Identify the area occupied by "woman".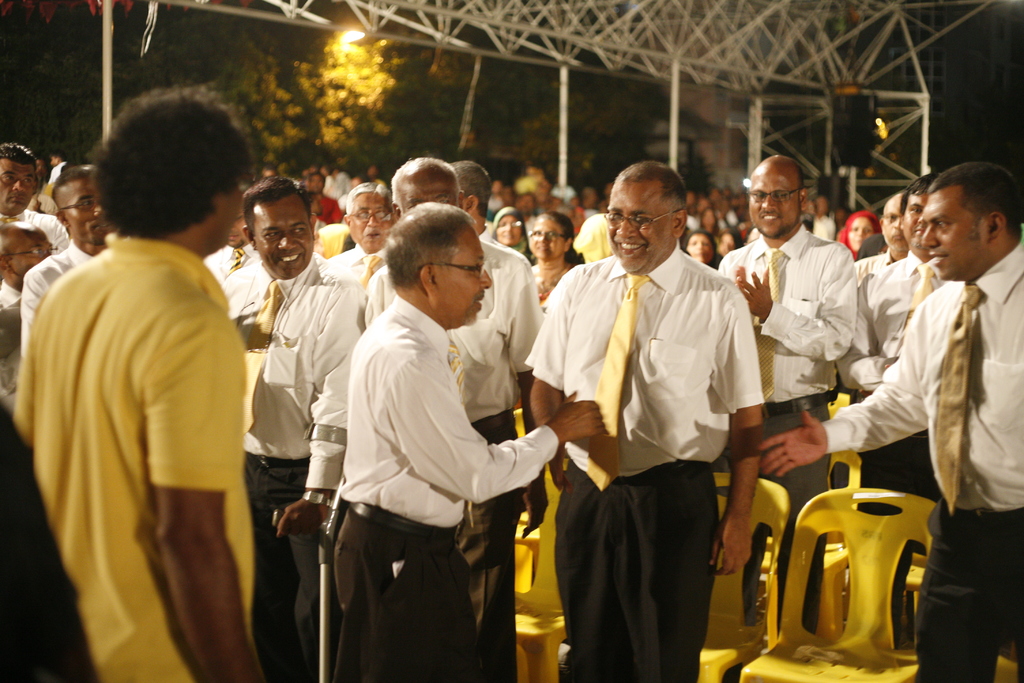
Area: rect(840, 211, 882, 259).
